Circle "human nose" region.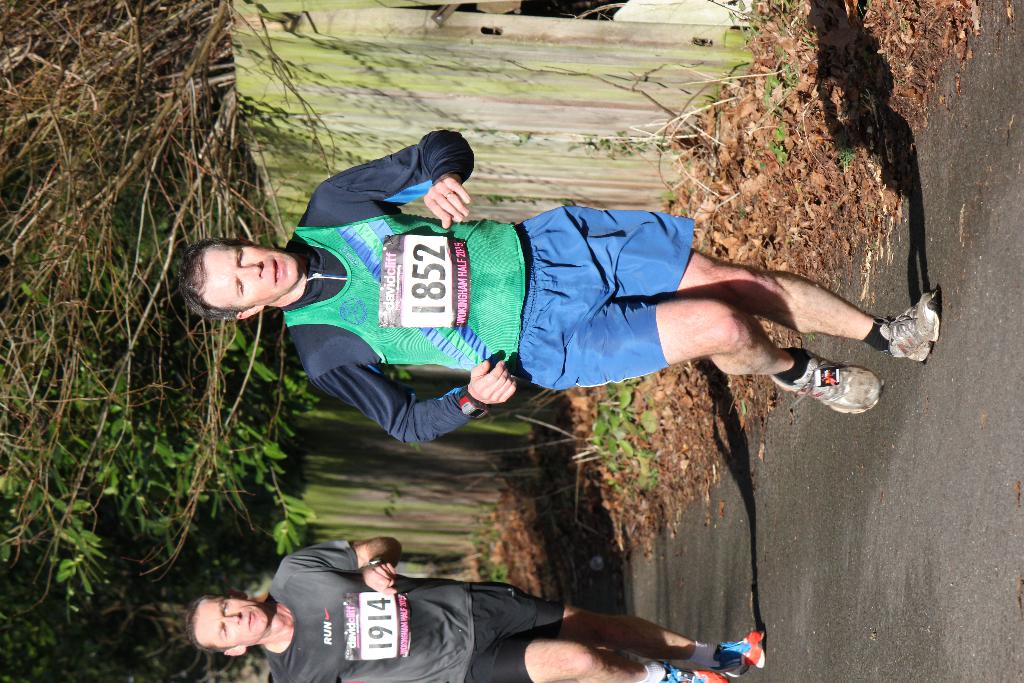
Region: <box>237,261,262,278</box>.
